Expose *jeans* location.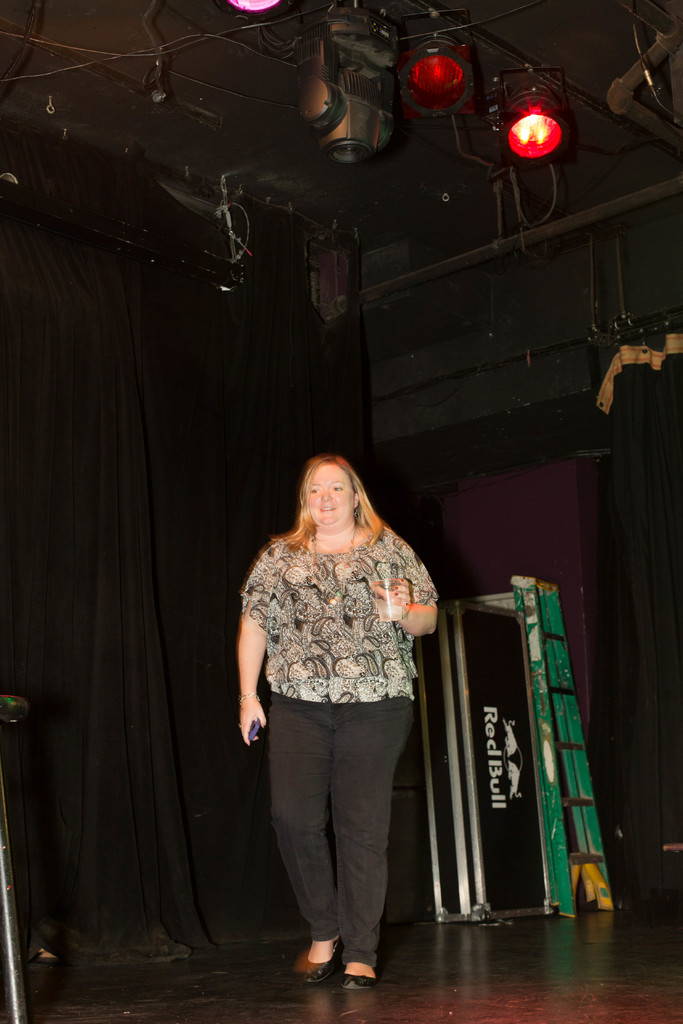
Exposed at [left=270, top=694, right=420, bottom=962].
